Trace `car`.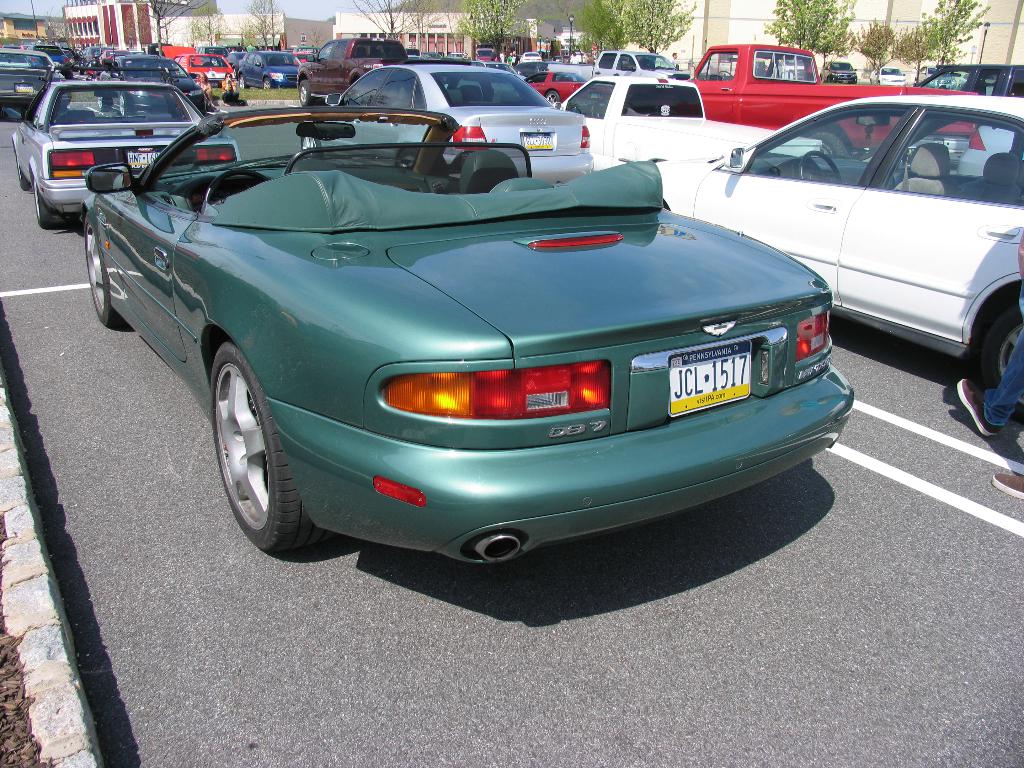
Traced to (517, 48, 545, 64).
